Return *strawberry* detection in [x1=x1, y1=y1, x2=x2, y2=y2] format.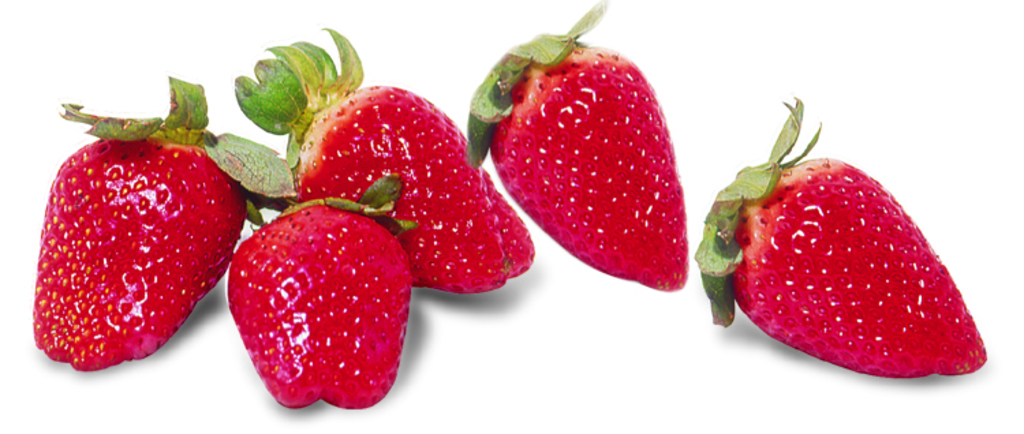
[x1=223, y1=197, x2=436, y2=411].
